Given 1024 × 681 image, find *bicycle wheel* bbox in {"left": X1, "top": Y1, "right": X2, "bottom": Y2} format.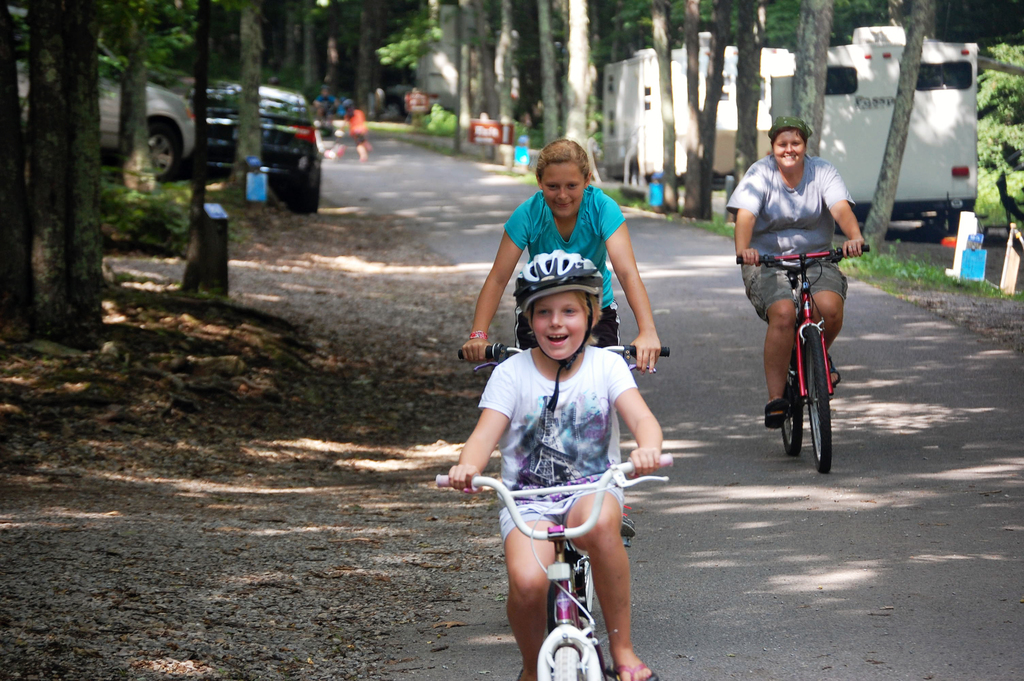
{"left": 802, "top": 326, "right": 834, "bottom": 474}.
